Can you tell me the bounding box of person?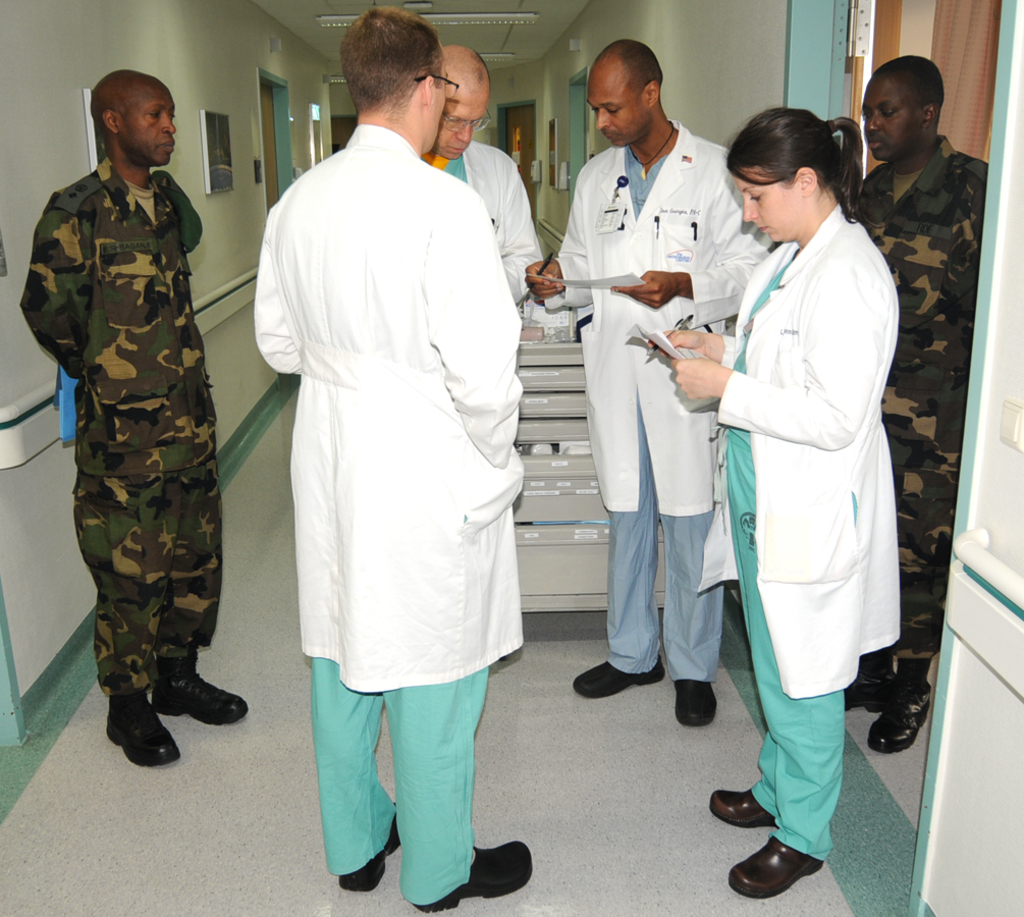
bbox(647, 101, 903, 901).
